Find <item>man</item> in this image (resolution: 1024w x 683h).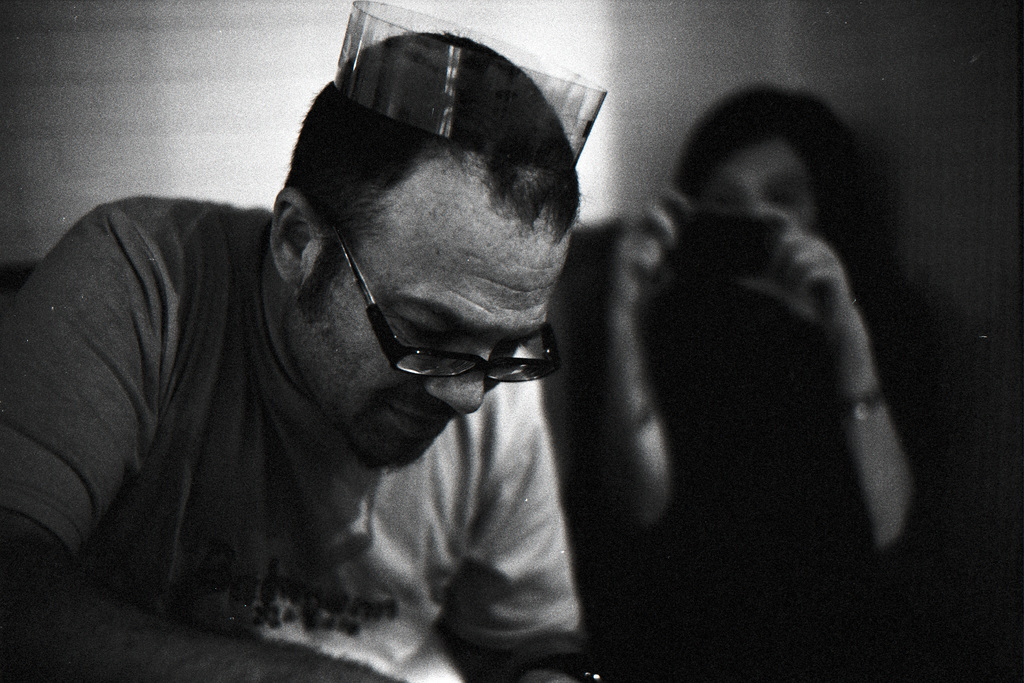
select_region(0, 30, 624, 682).
